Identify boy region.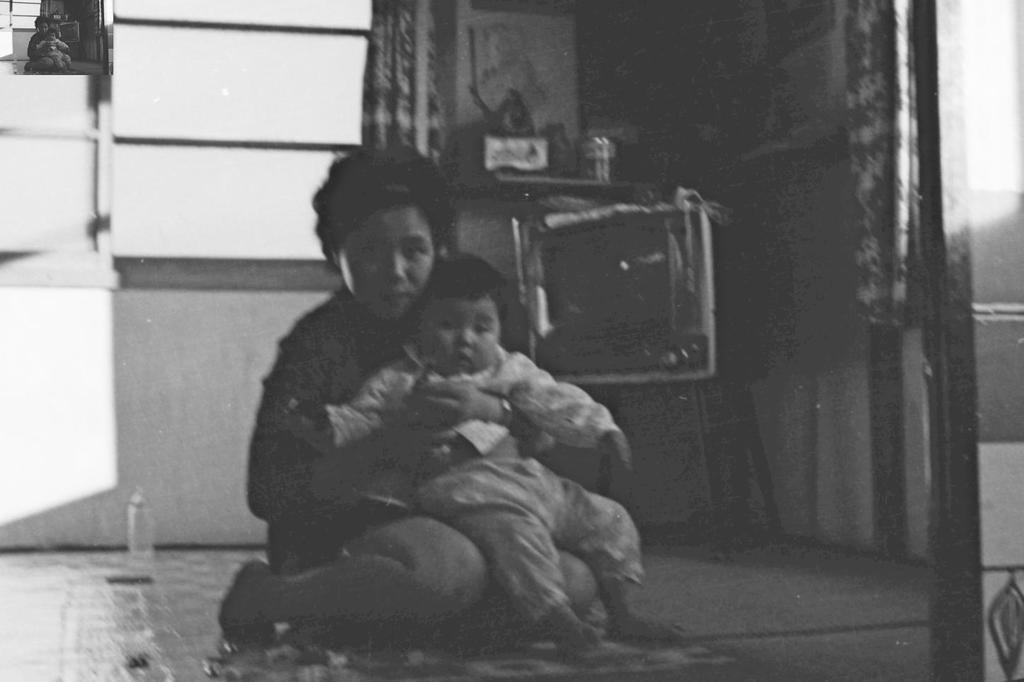
Region: bbox=[271, 250, 677, 677].
